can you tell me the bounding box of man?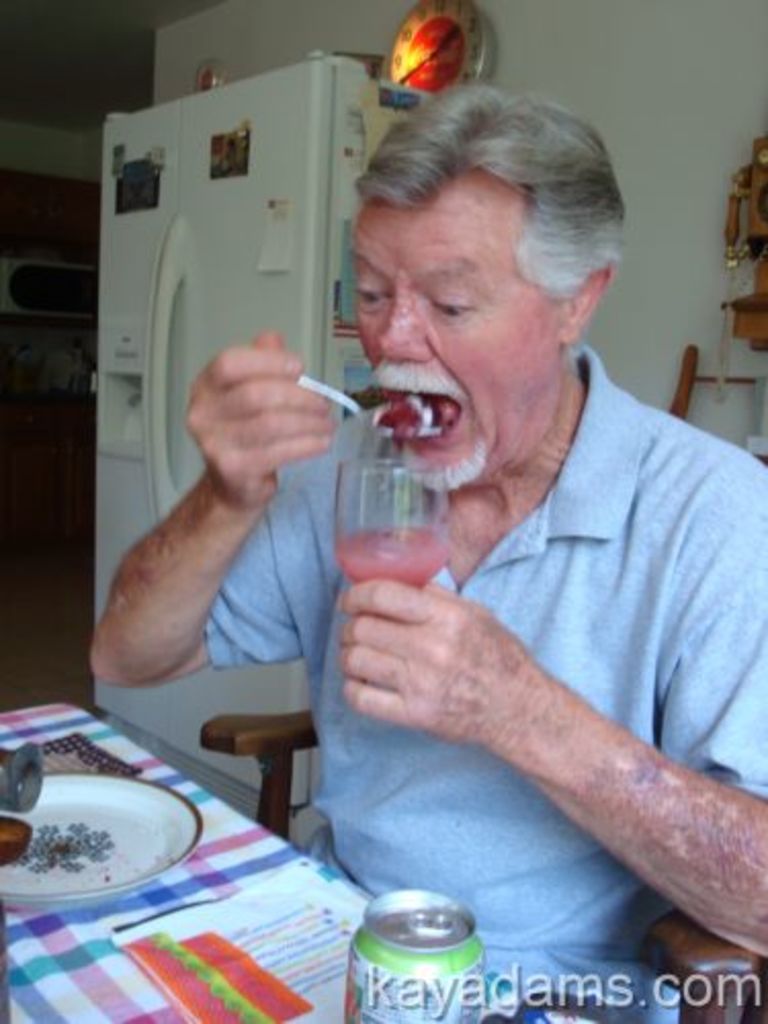
region(76, 88, 764, 1014).
